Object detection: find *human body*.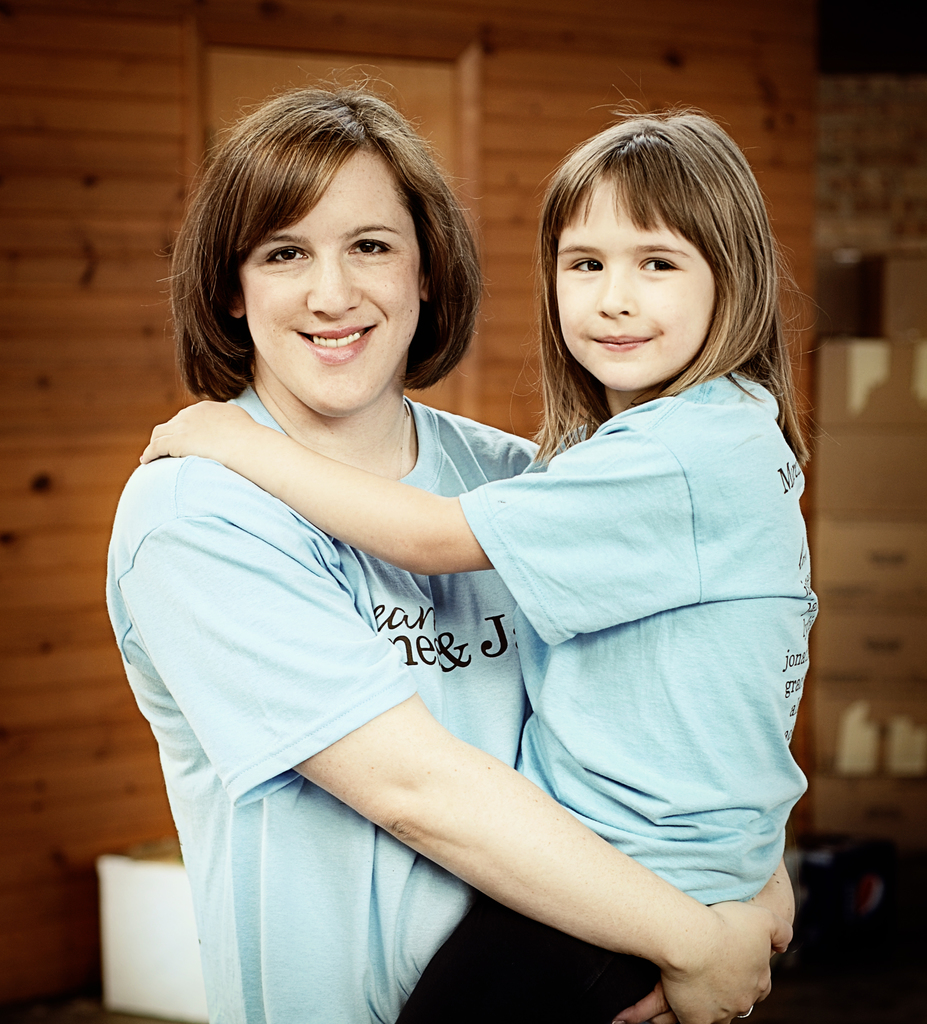
detection(108, 63, 802, 1023).
